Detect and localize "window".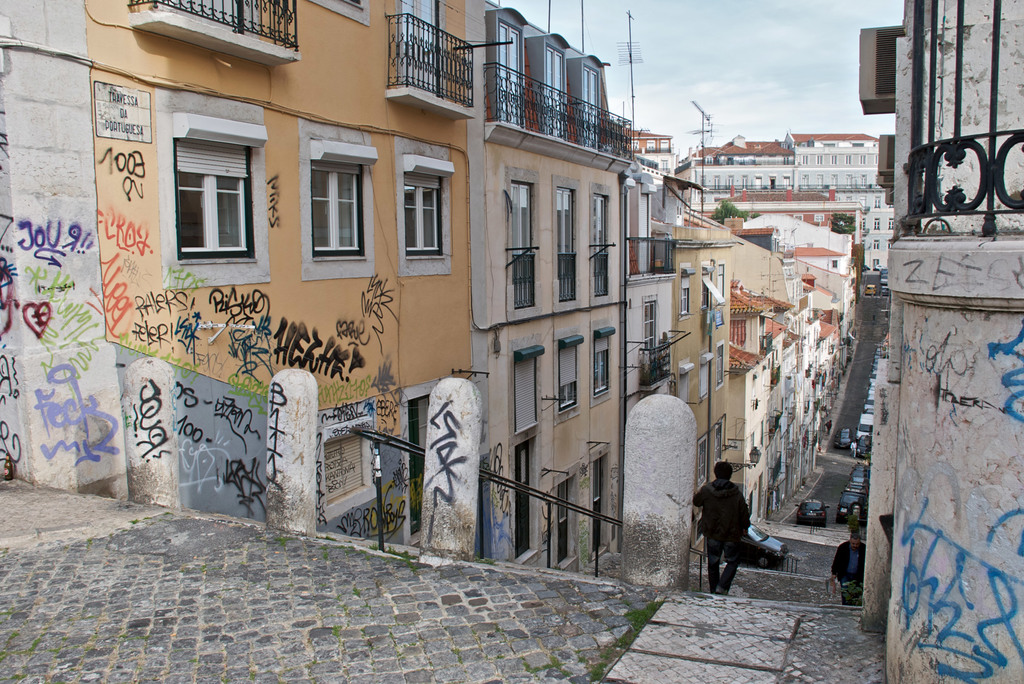
Localized at rect(583, 56, 608, 146).
